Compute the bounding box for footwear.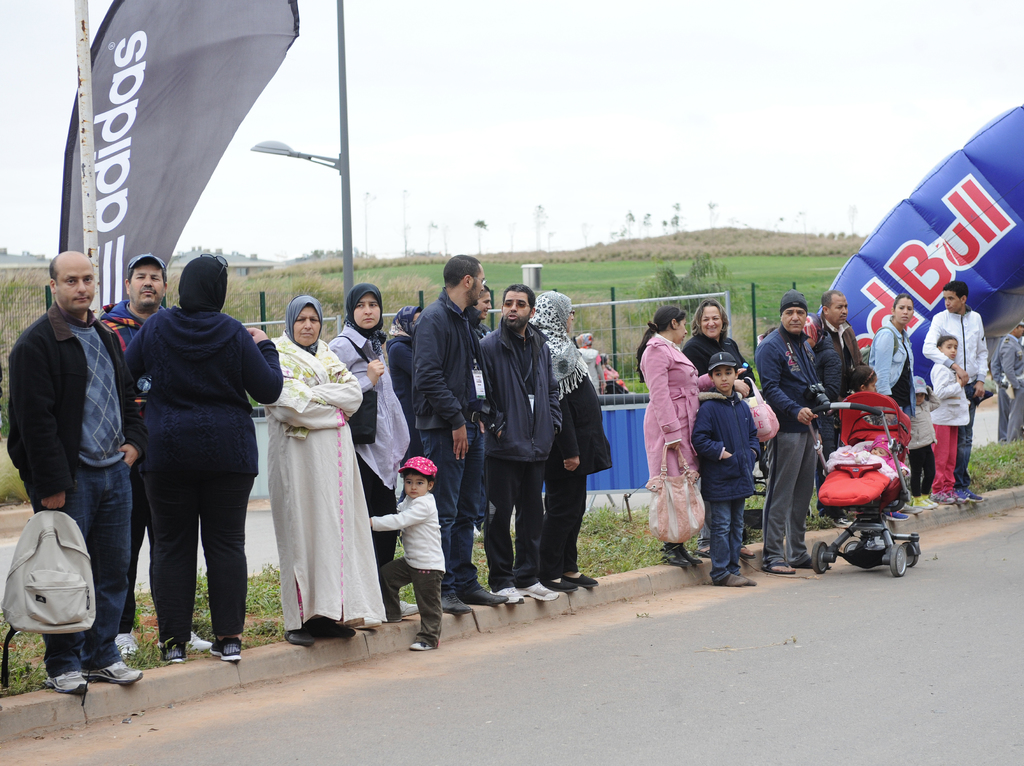
BBox(834, 518, 851, 529).
